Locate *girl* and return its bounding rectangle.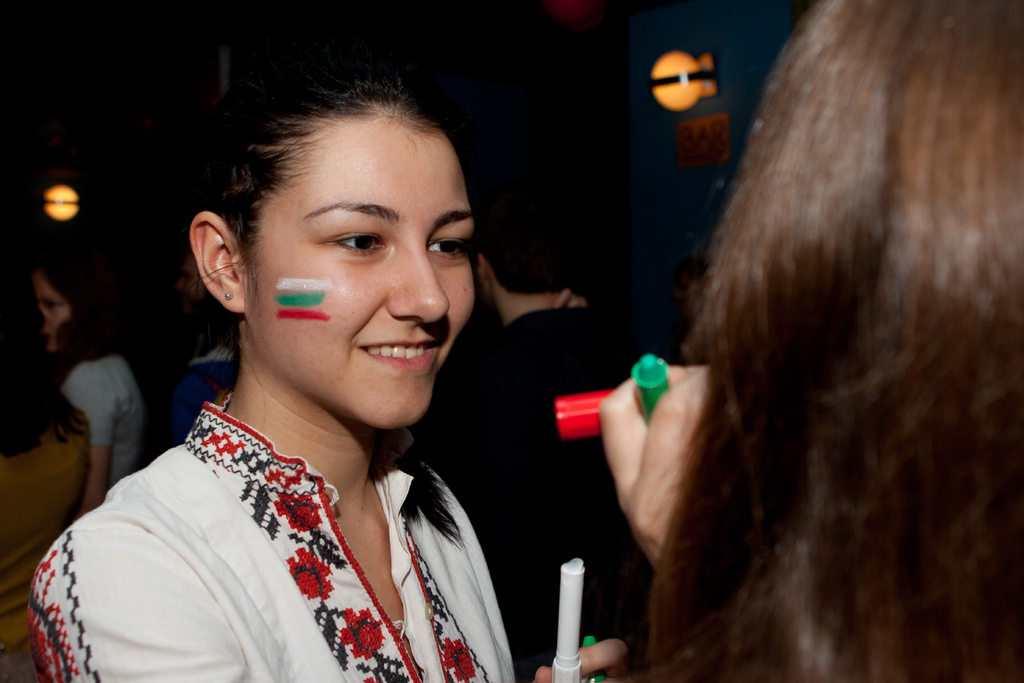
{"left": 26, "top": 65, "right": 630, "bottom": 679}.
